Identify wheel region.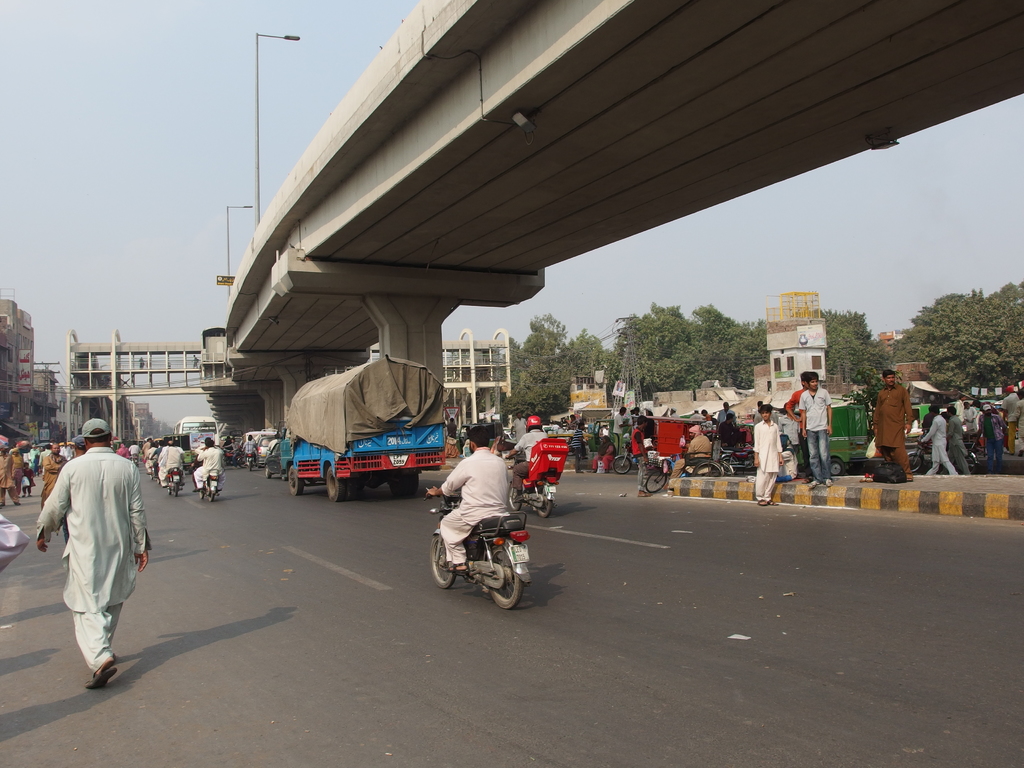
Region: bbox=(908, 449, 924, 472).
